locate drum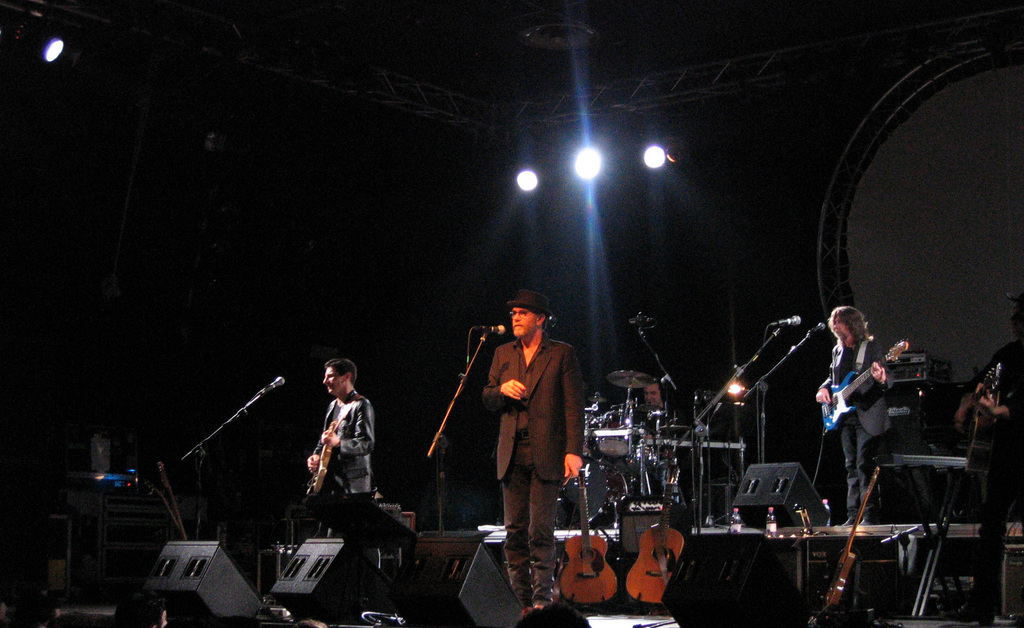
rect(555, 460, 628, 529)
